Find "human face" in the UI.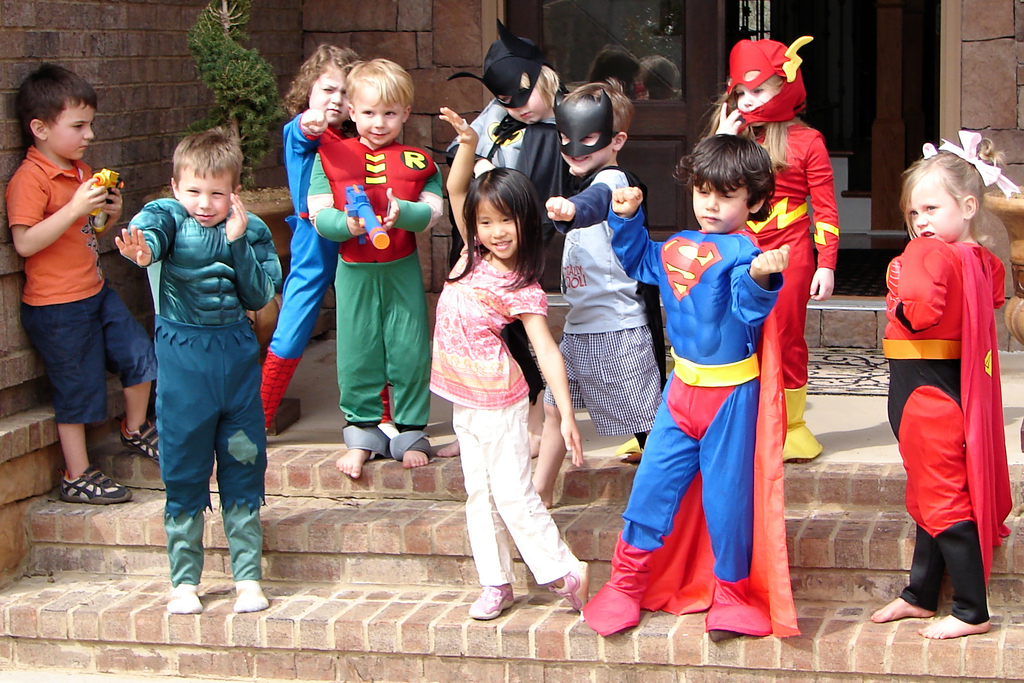
UI element at [356,89,404,144].
